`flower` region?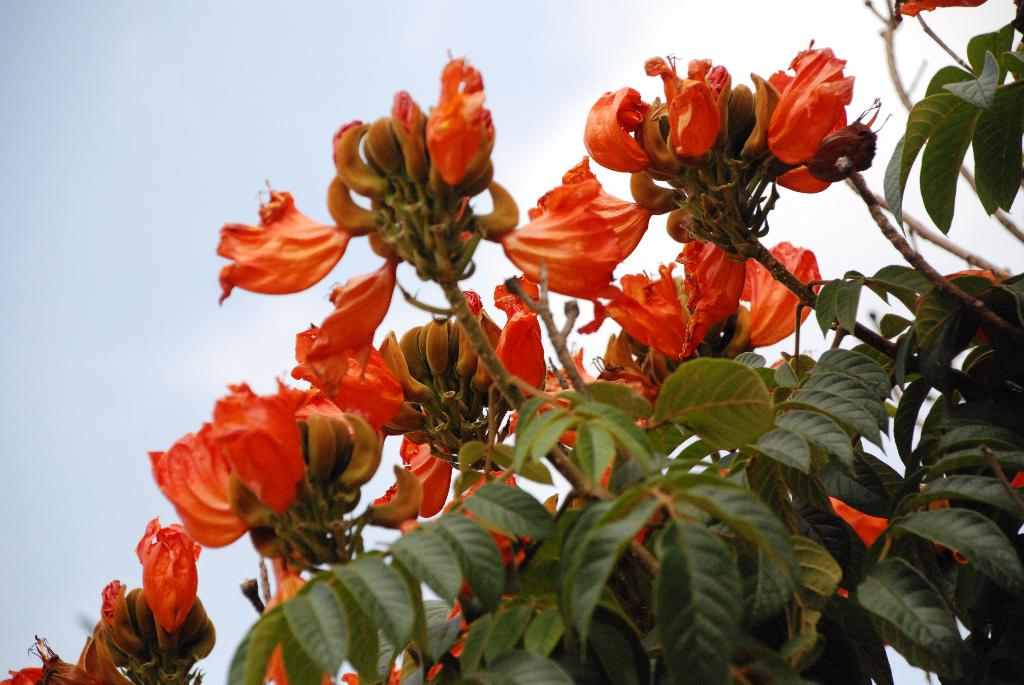
left=428, top=58, right=499, bottom=193
